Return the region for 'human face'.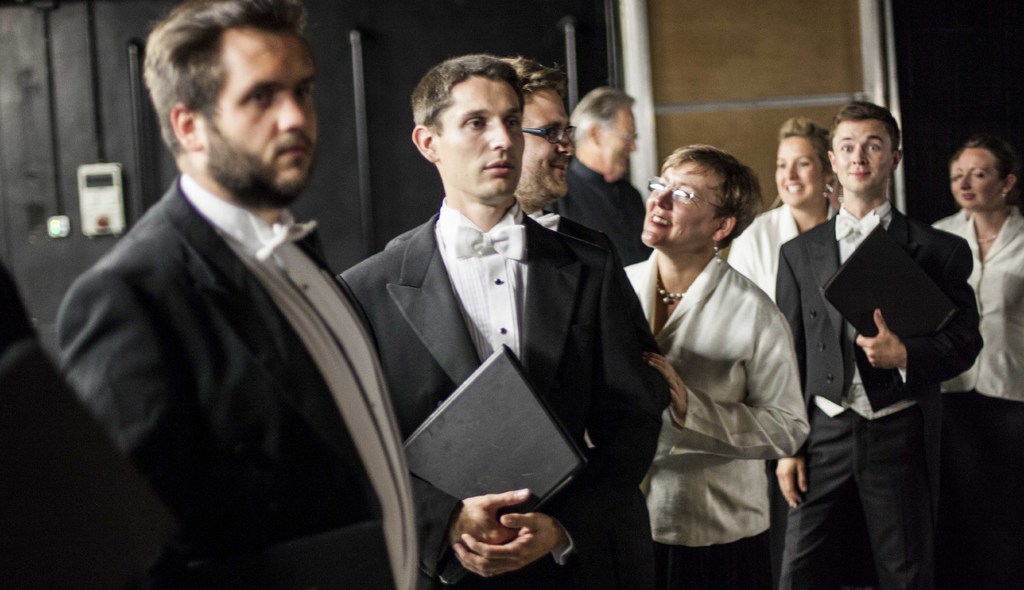
[524, 89, 575, 200].
